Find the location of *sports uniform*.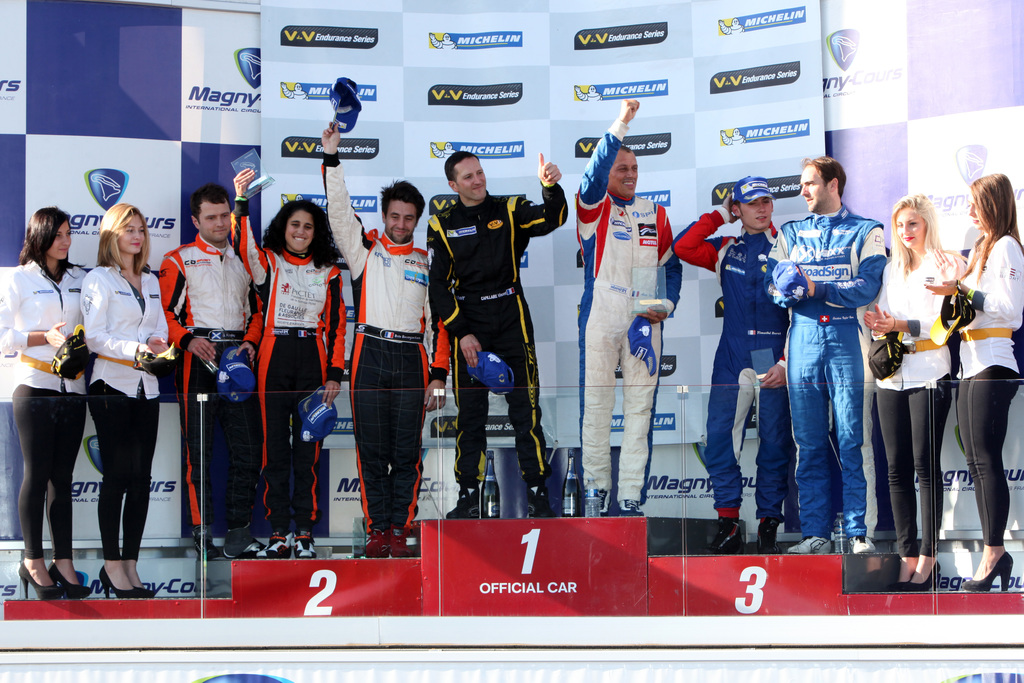
Location: detection(576, 131, 683, 513).
